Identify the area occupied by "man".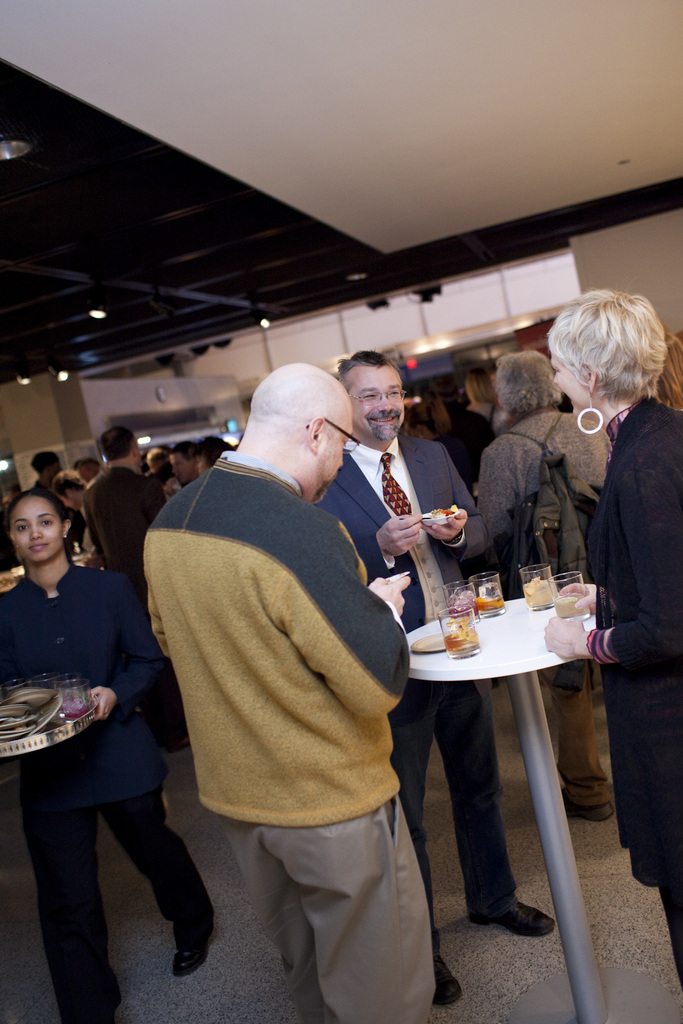
Area: bbox=[82, 426, 188, 762].
